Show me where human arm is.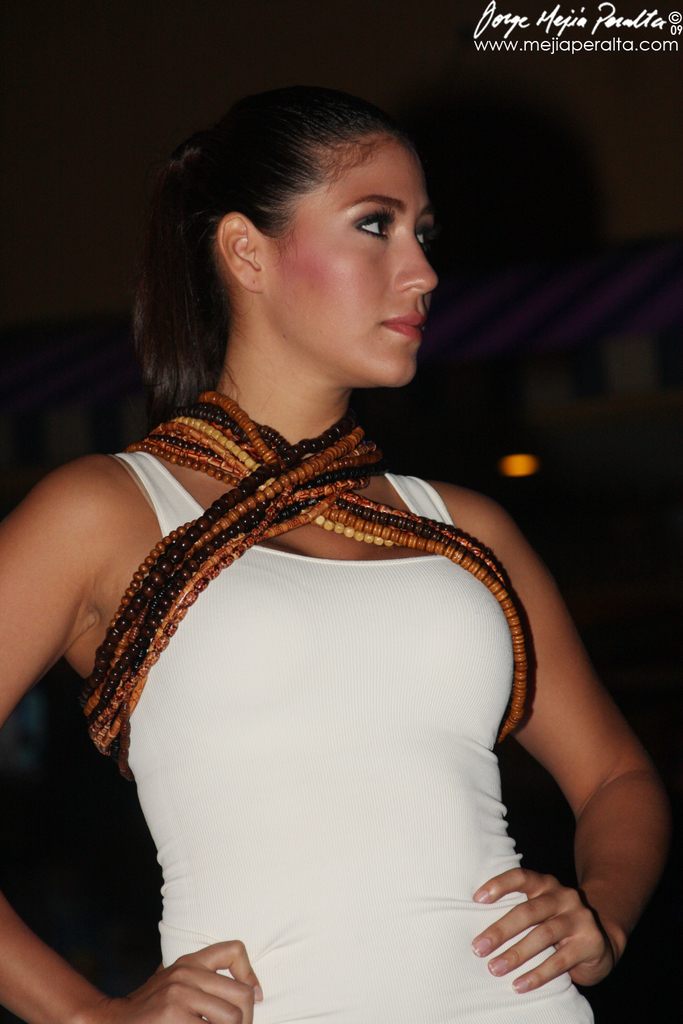
human arm is at <region>0, 445, 275, 1023</region>.
